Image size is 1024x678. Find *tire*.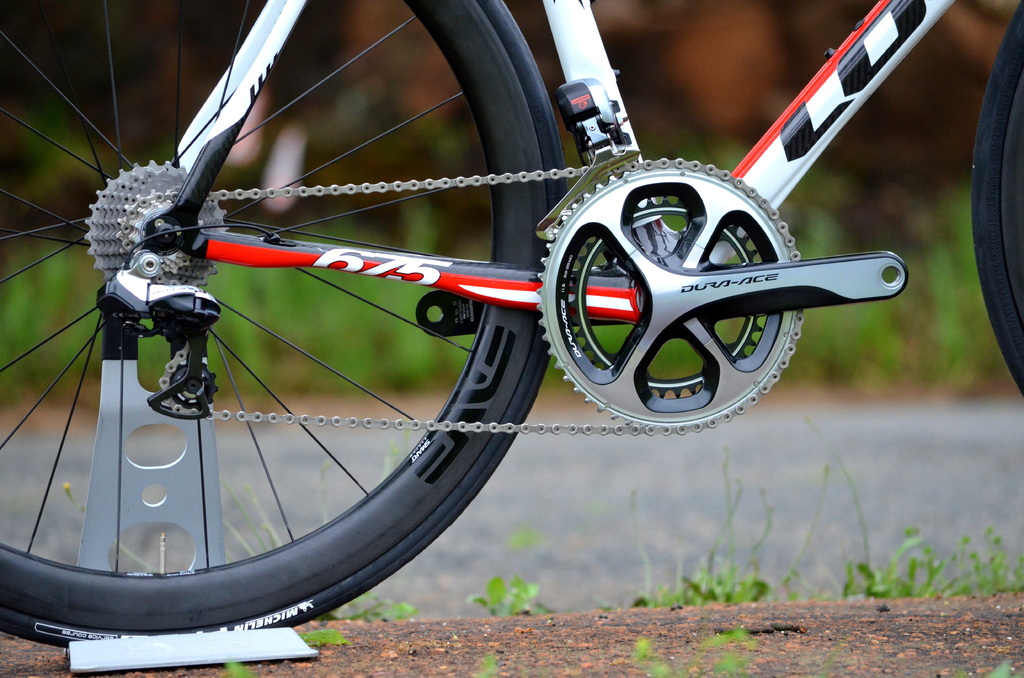
BBox(972, 0, 1023, 392).
